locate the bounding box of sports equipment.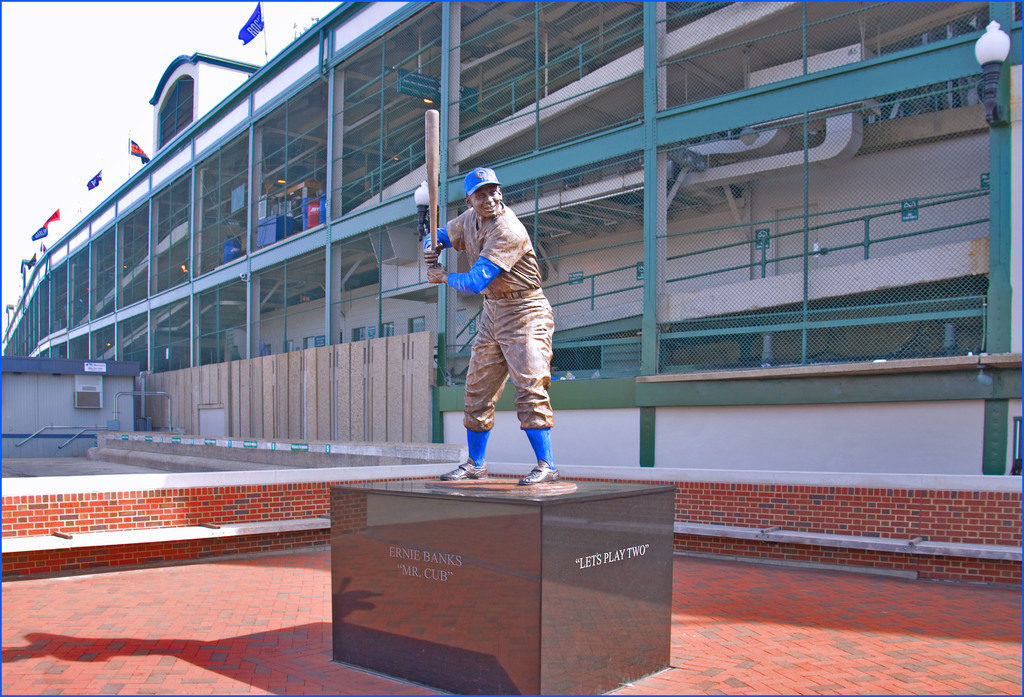
Bounding box: box(426, 108, 440, 268).
